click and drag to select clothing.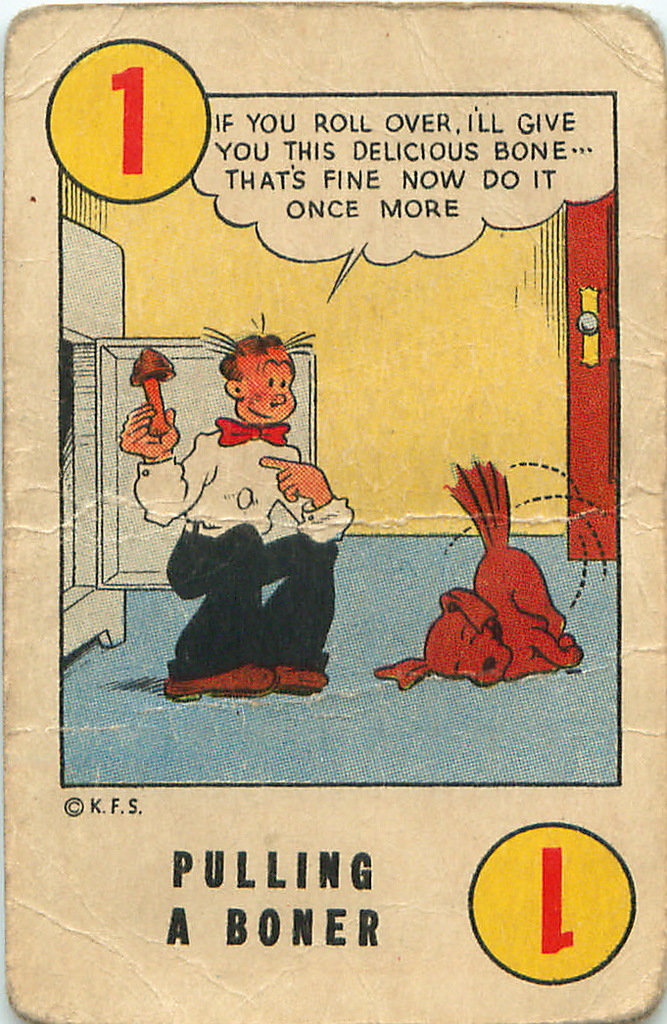
Selection: Rect(131, 494, 378, 713).
